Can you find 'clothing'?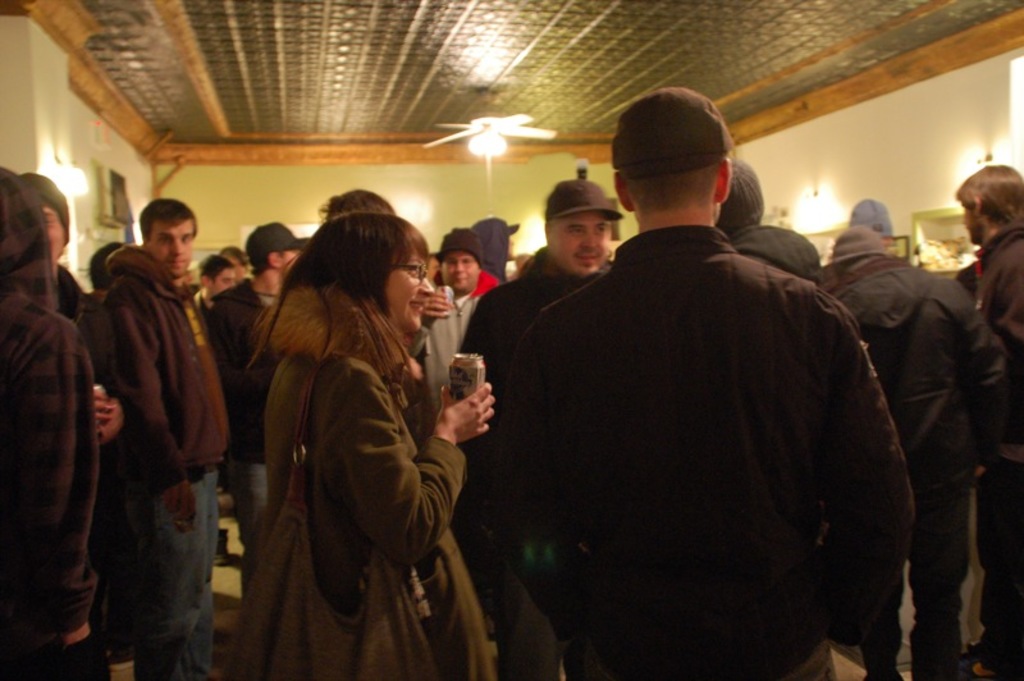
Yes, bounding box: crop(79, 239, 230, 680).
